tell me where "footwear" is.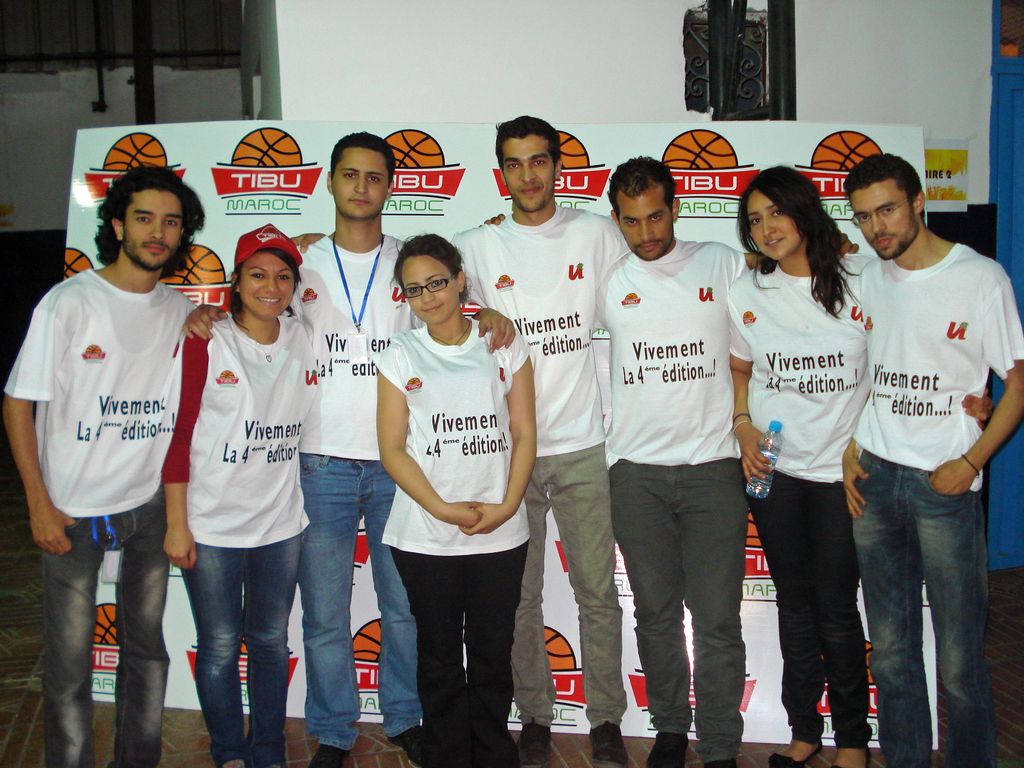
"footwear" is at (381,725,428,766).
